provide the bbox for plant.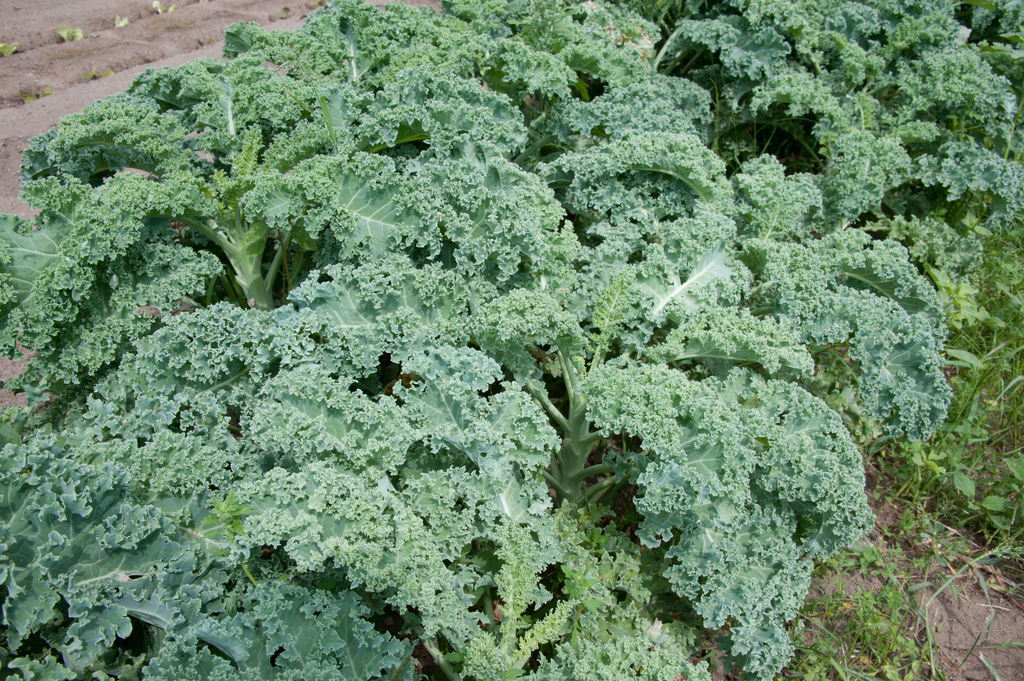
792,579,956,667.
